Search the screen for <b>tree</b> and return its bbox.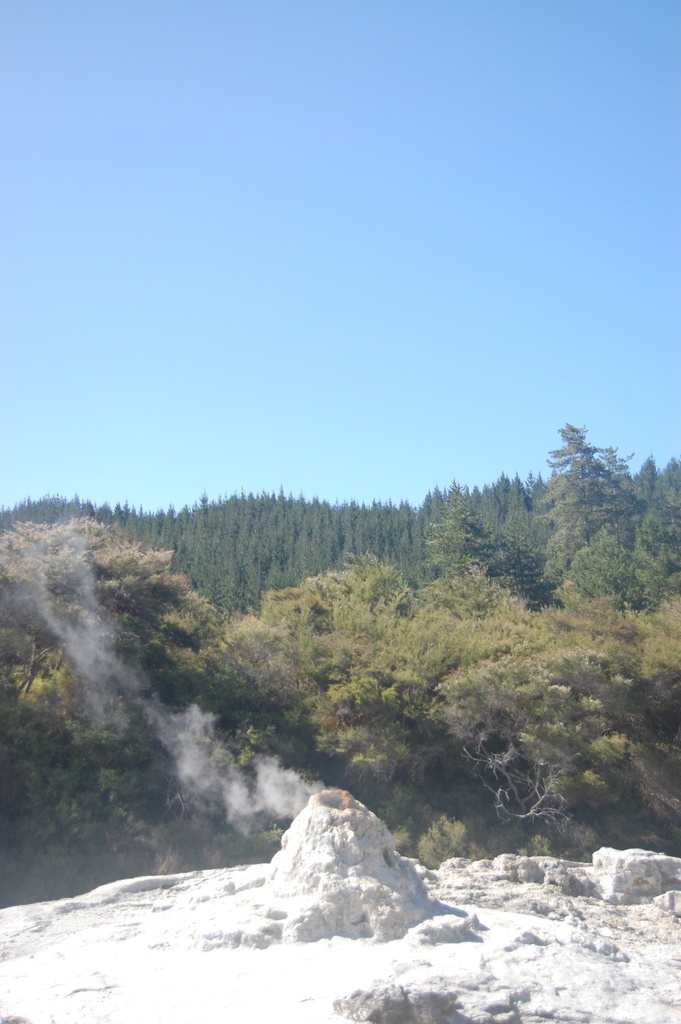
Found: [x1=555, y1=410, x2=625, y2=515].
